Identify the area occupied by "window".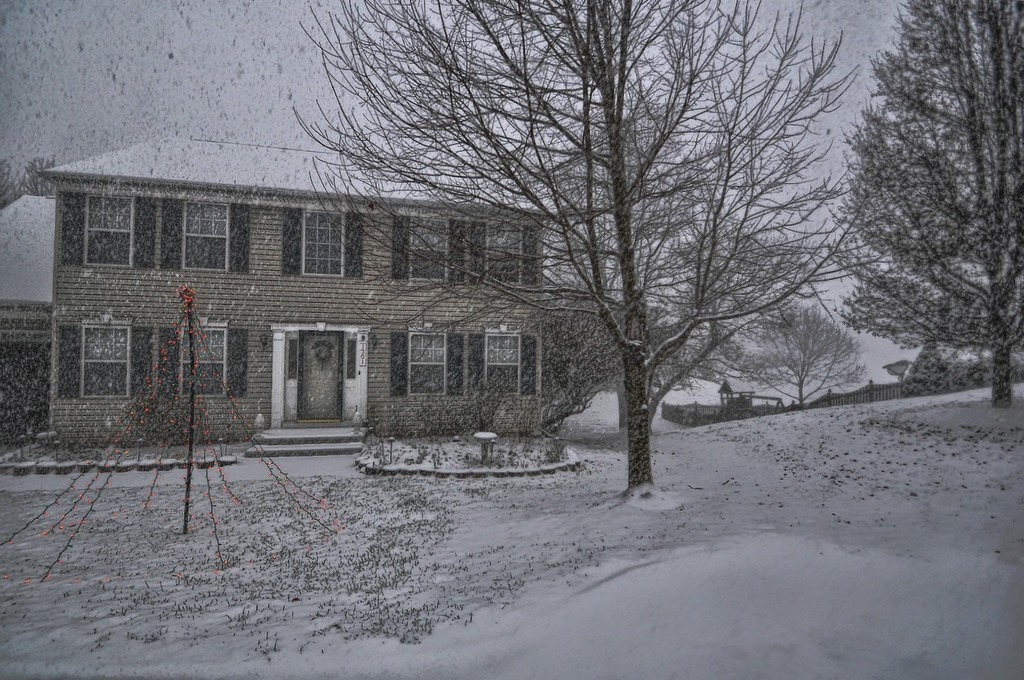
Area: <region>182, 324, 234, 398</region>.
